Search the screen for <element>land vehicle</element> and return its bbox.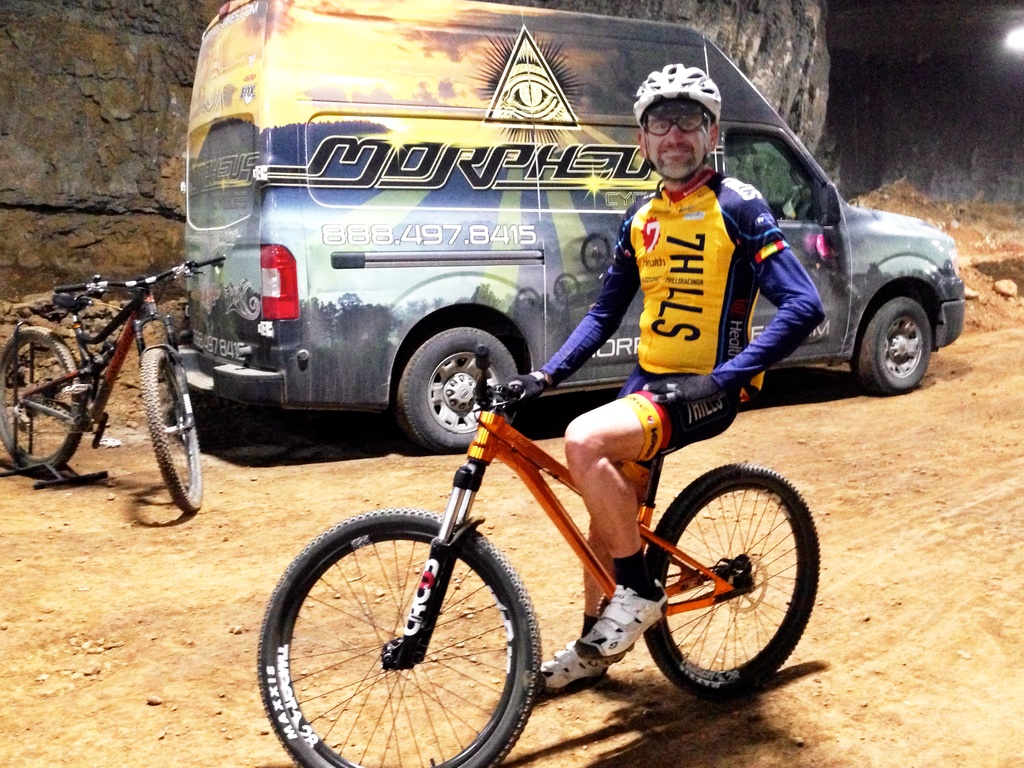
Found: [0,251,224,516].
